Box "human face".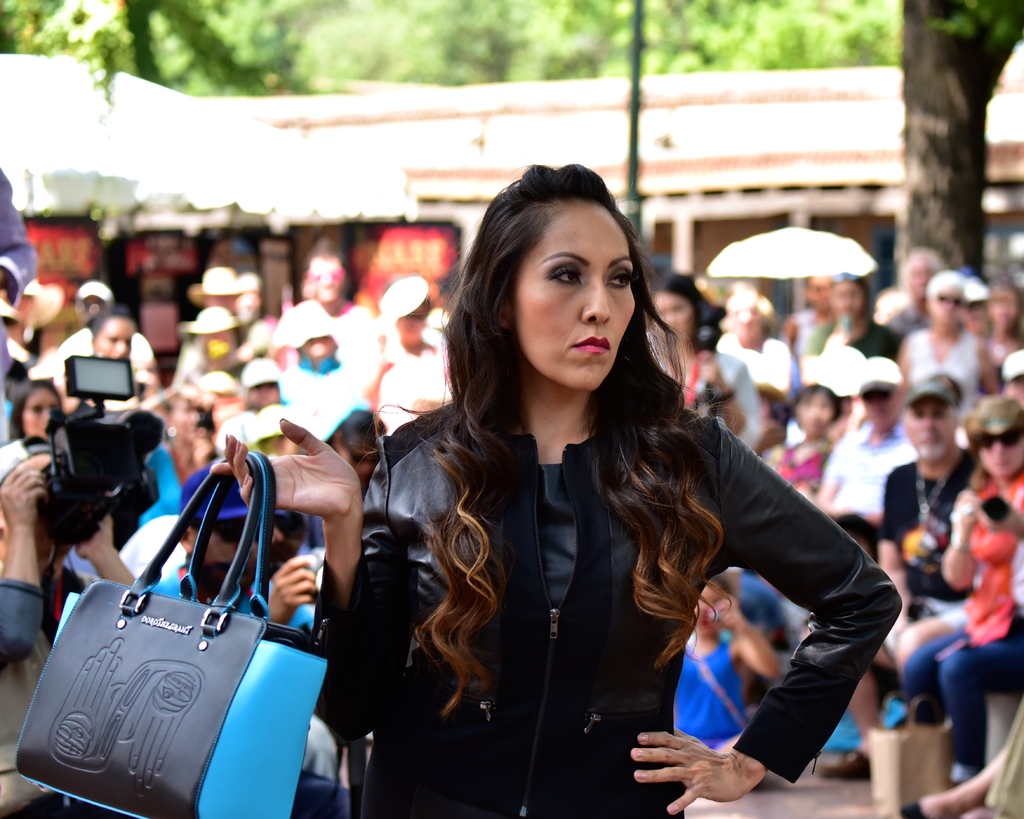
97/319/137/356.
